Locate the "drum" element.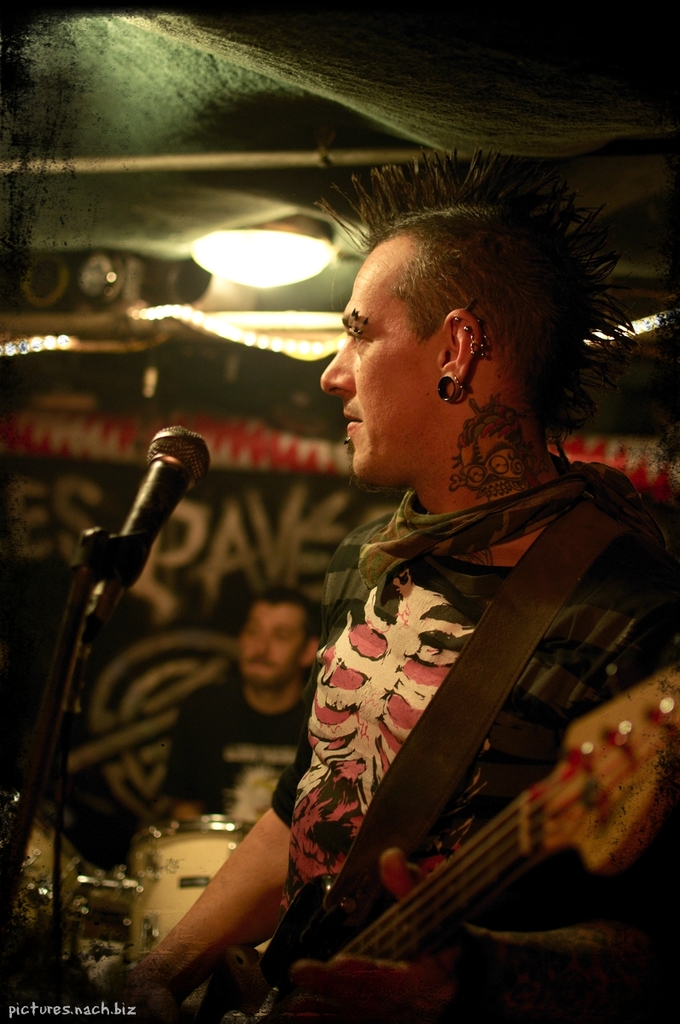
Element bbox: Rect(112, 813, 264, 1005).
